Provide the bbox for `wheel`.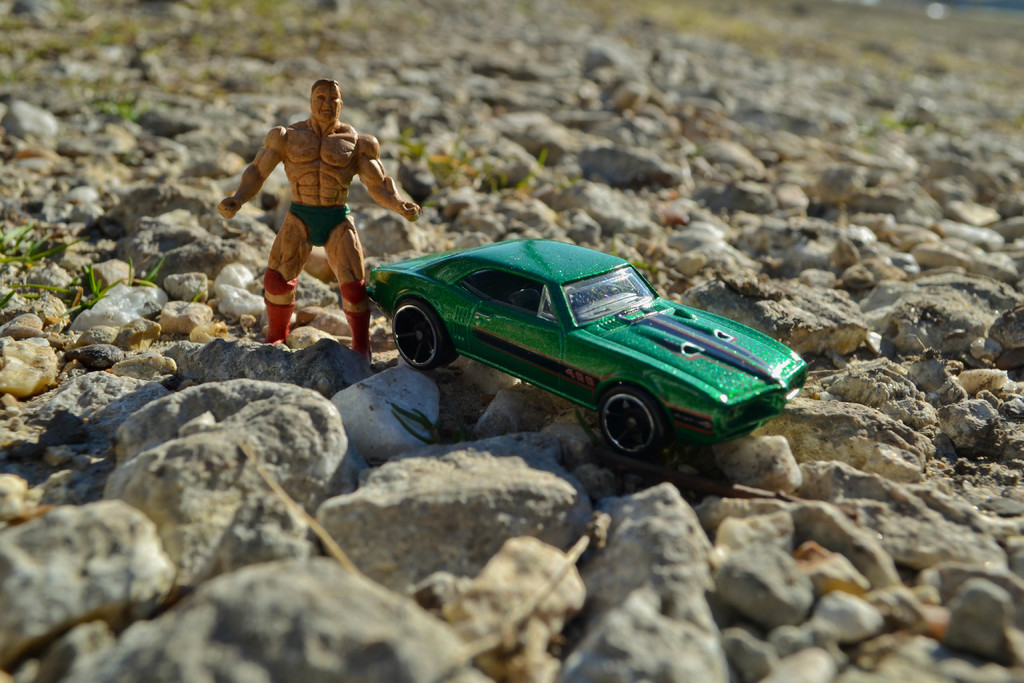
l=392, t=300, r=455, b=371.
